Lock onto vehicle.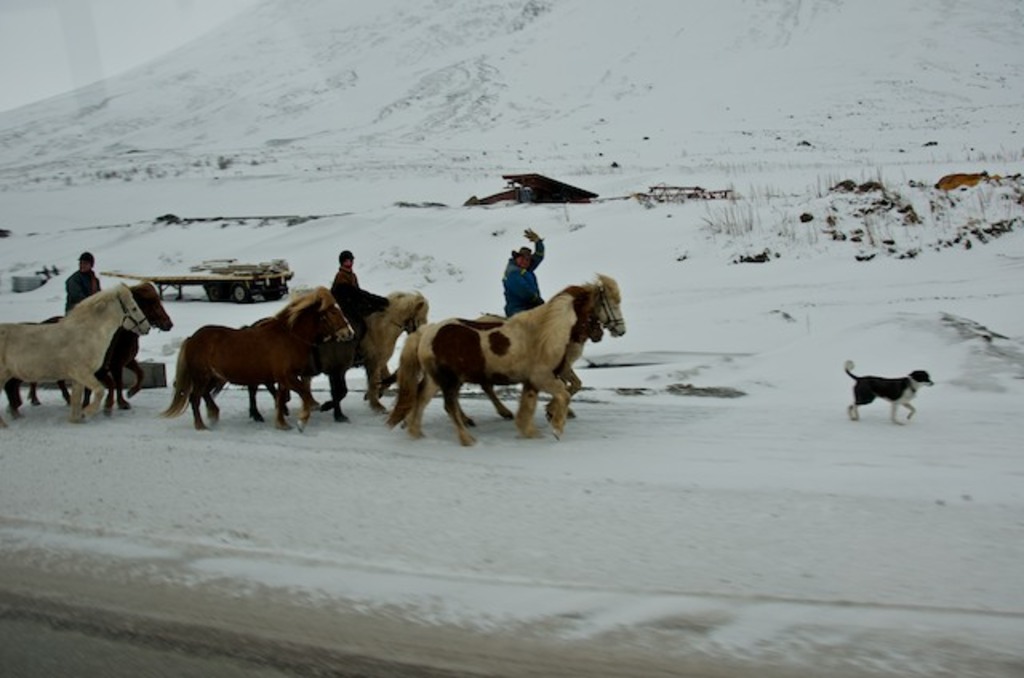
Locked: 102:256:293:304.
